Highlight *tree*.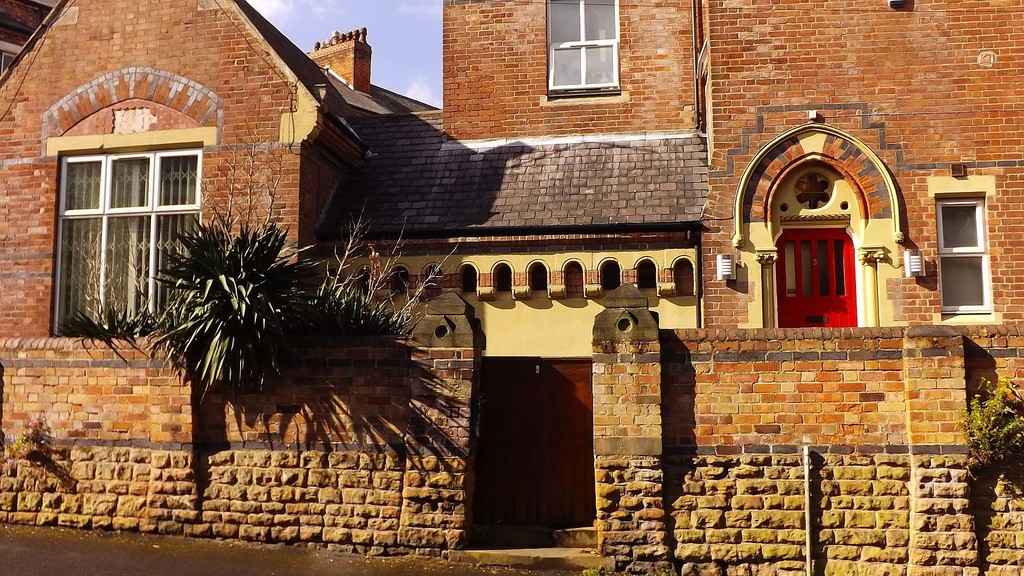
Highlighted region: {"left": 149, "top": 198, "right": 456, "bottom": 401}.
